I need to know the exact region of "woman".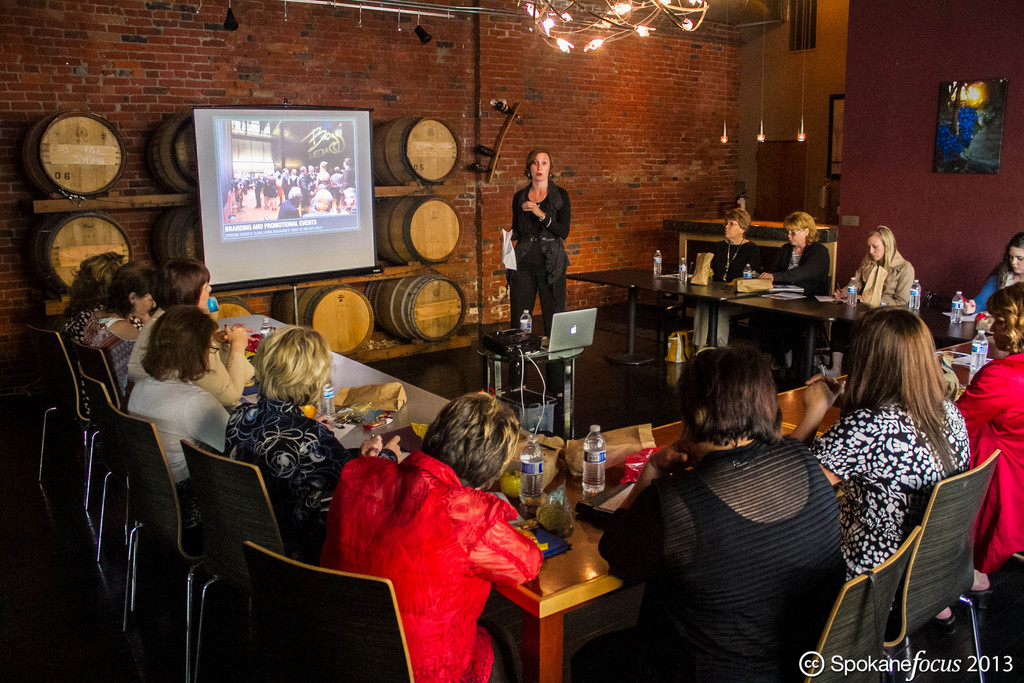
Region: 122:304:239:555.
